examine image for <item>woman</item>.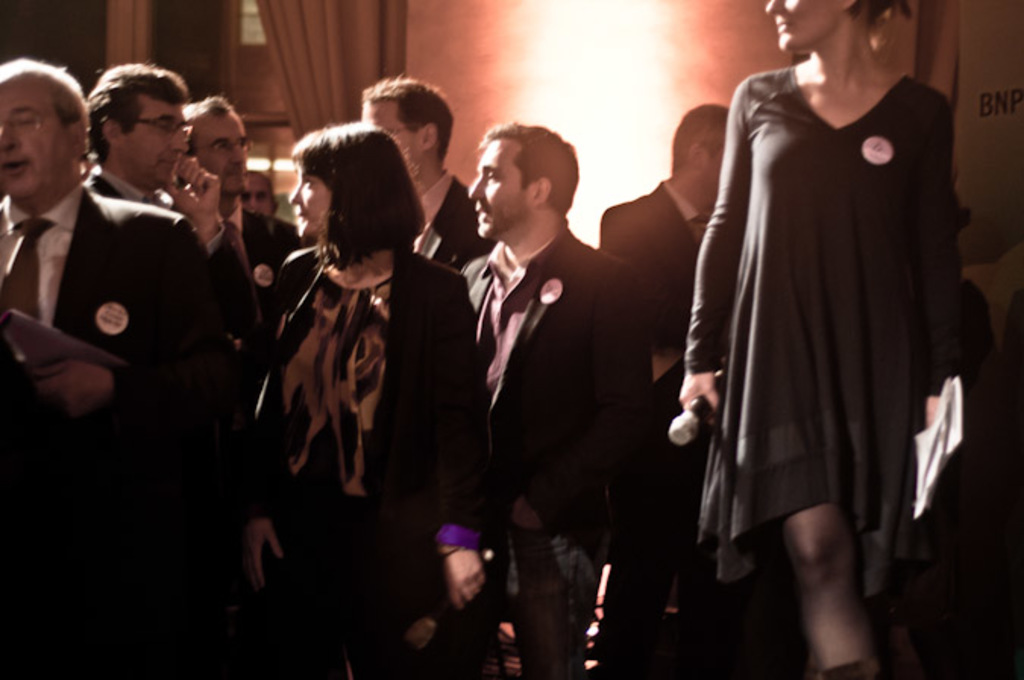
Examination result: 675,0,975,678.
